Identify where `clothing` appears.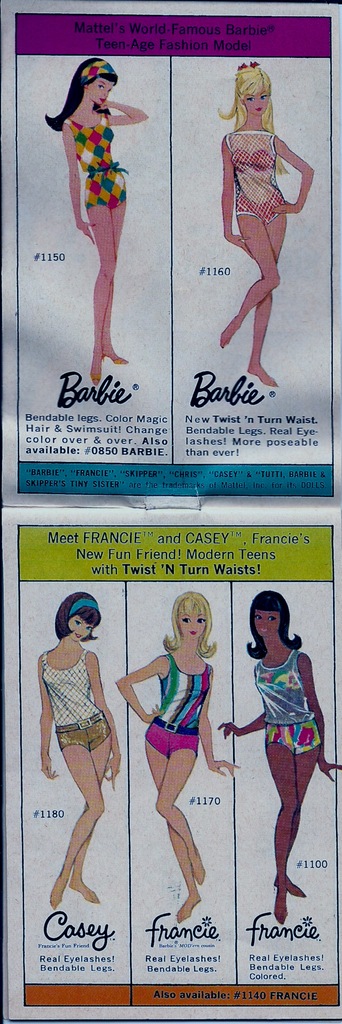
Appears at rect(226, 131, 284, 225).
